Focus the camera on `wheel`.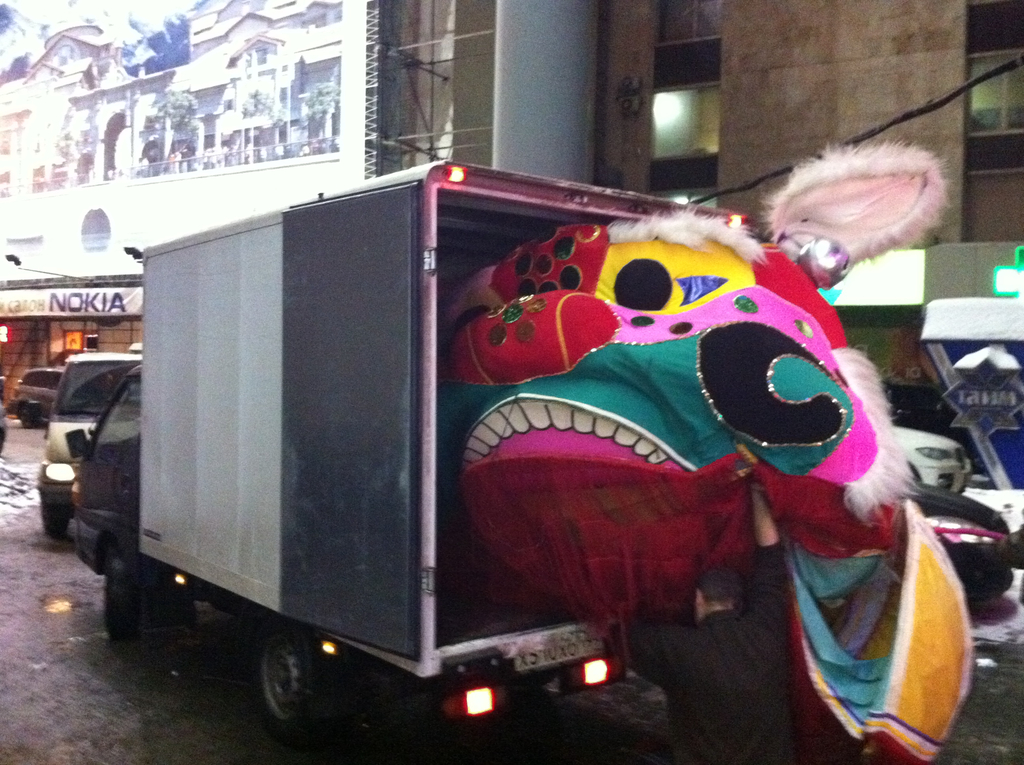
Focus region: box(233, 636, 320, 730).
